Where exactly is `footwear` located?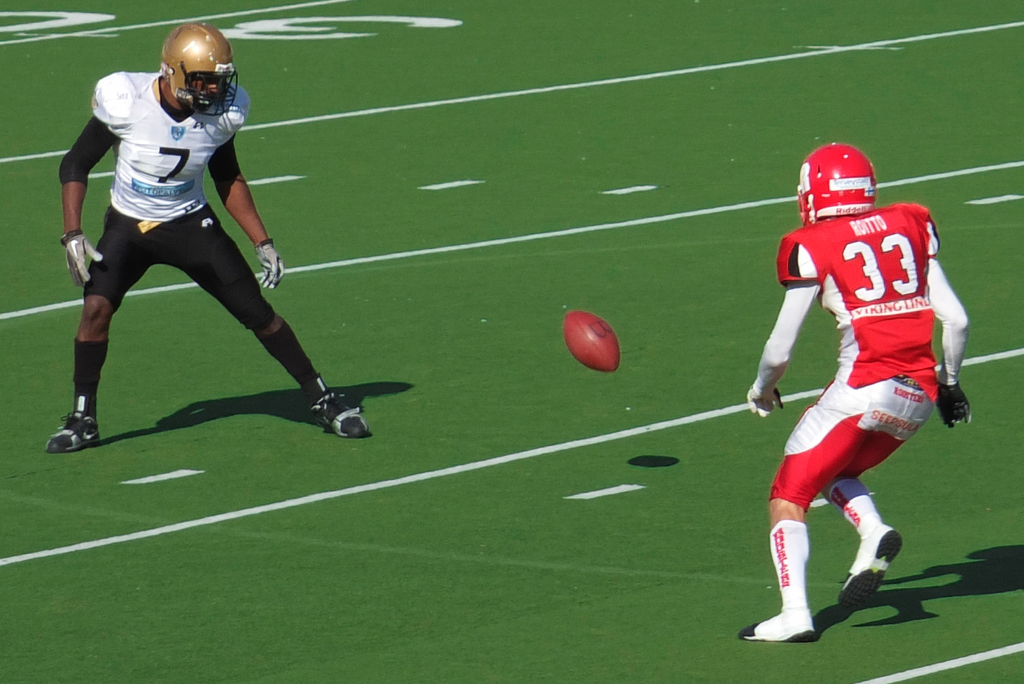
Its bounding box is 42, 400, 96, 457.
